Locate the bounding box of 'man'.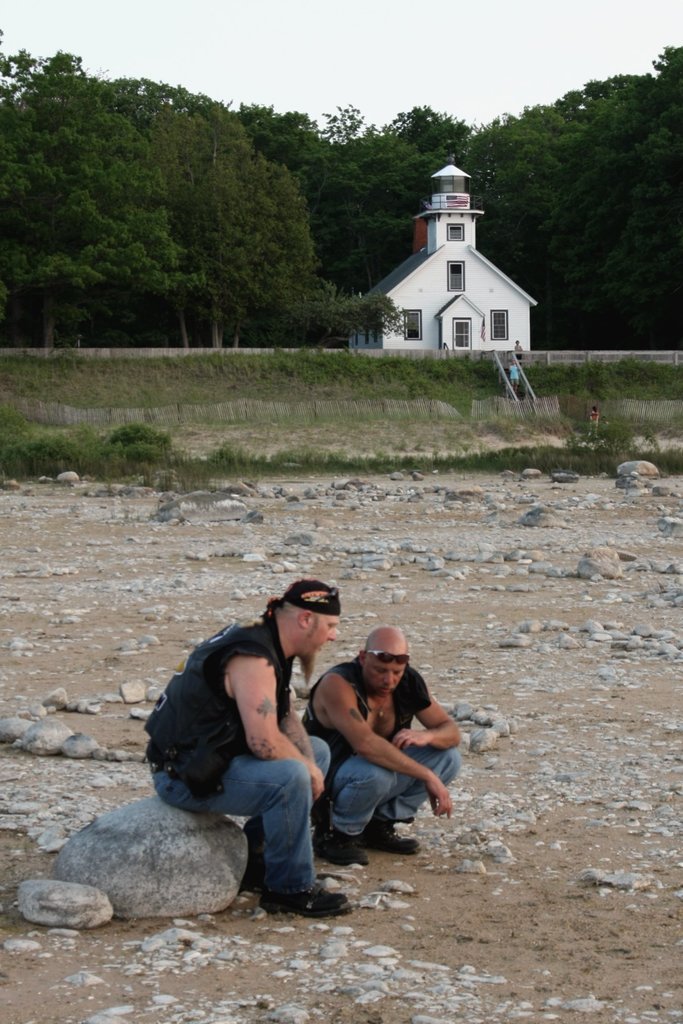
Bounding box: bbox=(297, 621, 465, 867).
